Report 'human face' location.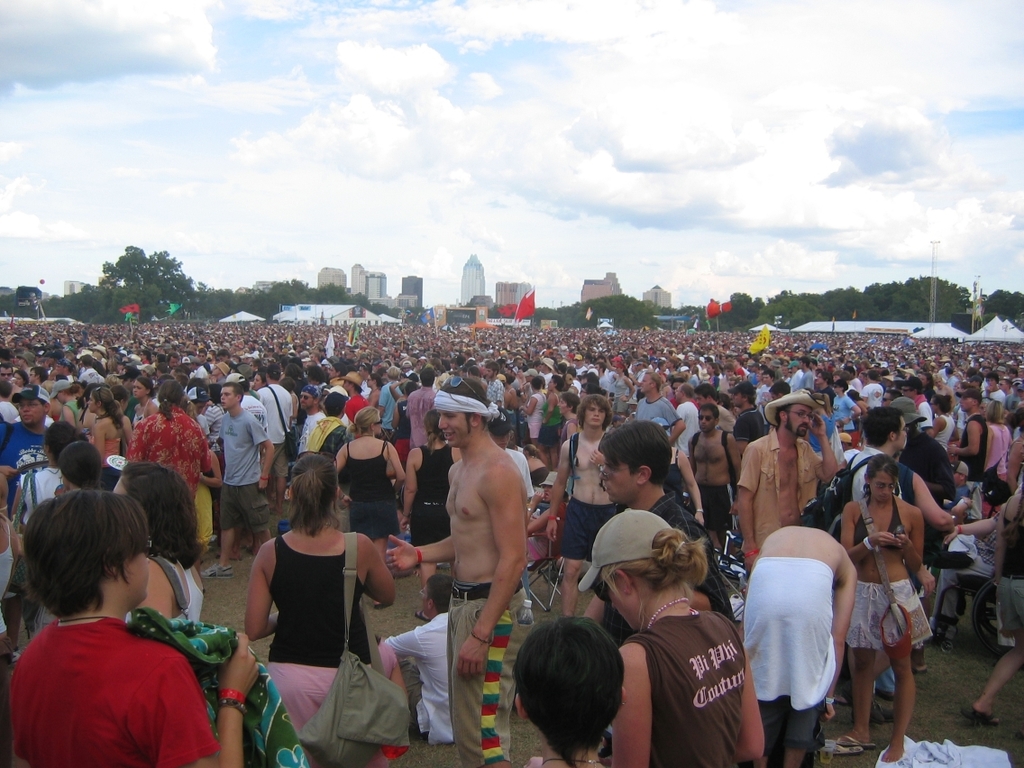
Report: 893 416 910 452.
